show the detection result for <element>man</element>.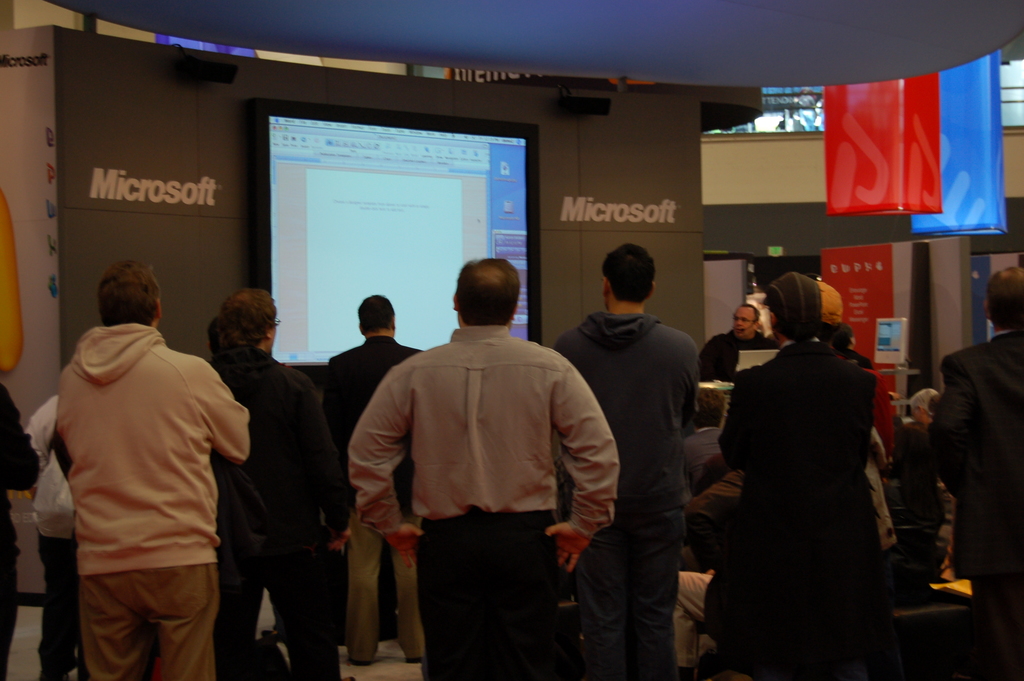
718, 272, 876, 680.
